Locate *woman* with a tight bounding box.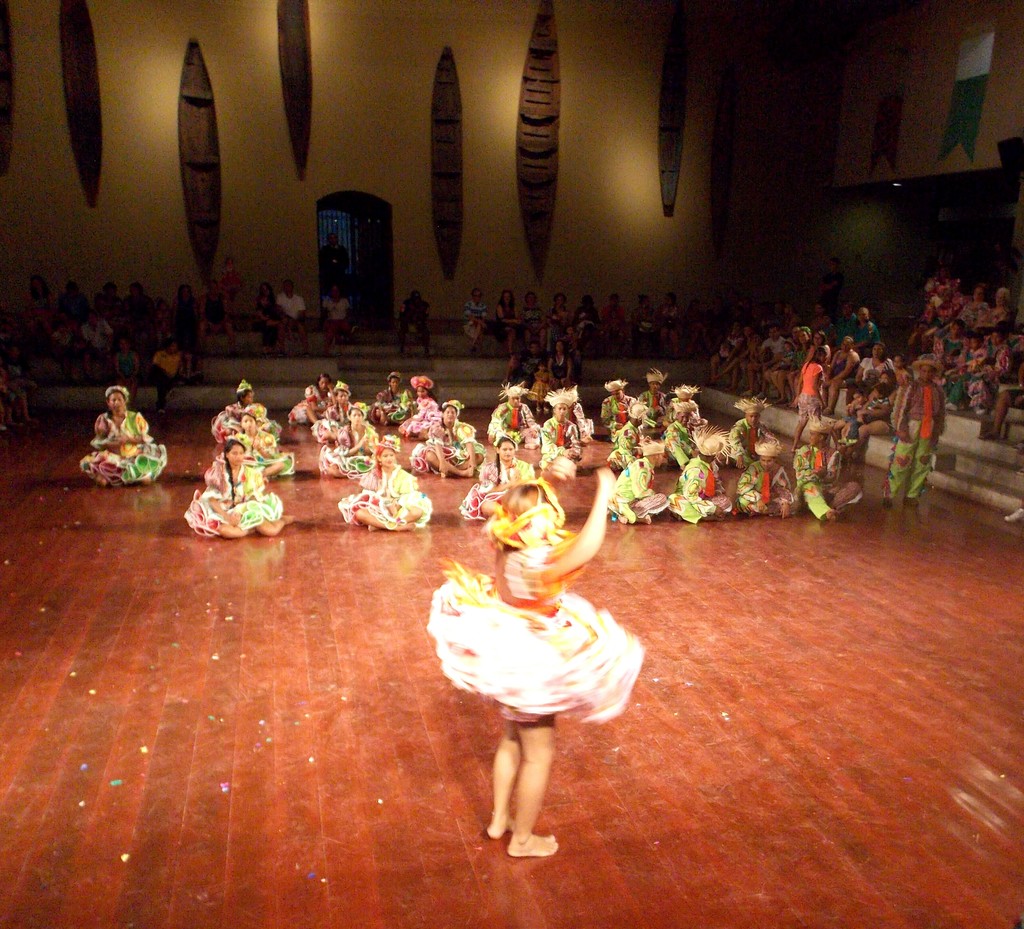
box=[494, 288, 521, 358].
